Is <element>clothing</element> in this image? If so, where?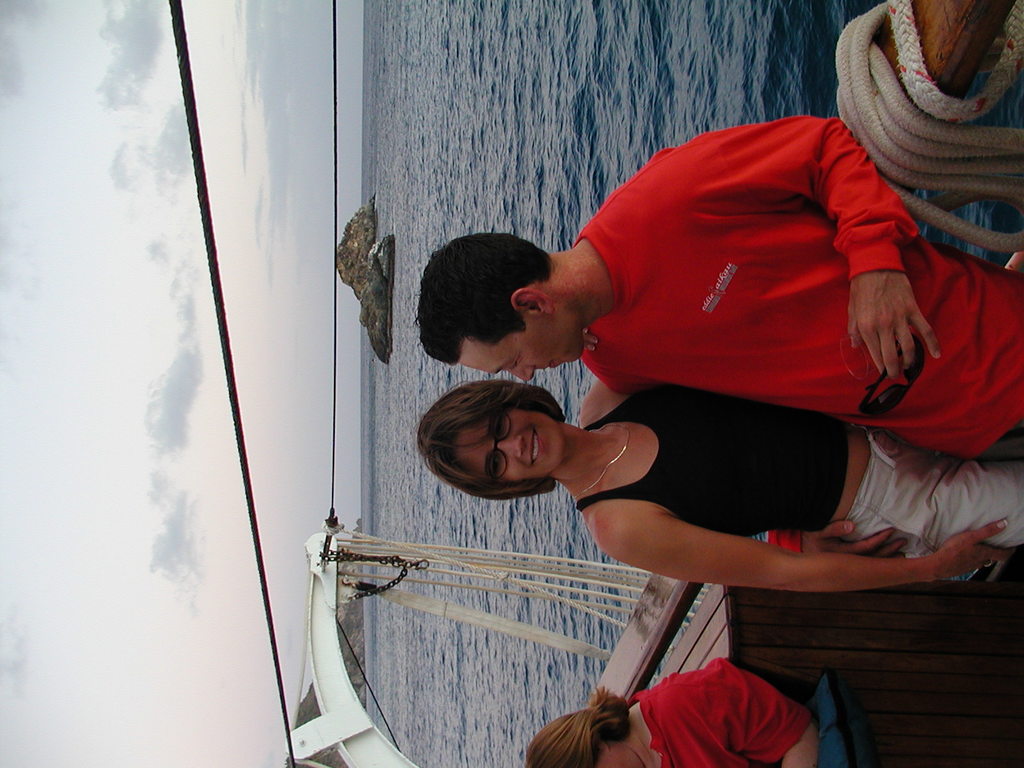
Yes, at box(572, 388, 1023, 553).
